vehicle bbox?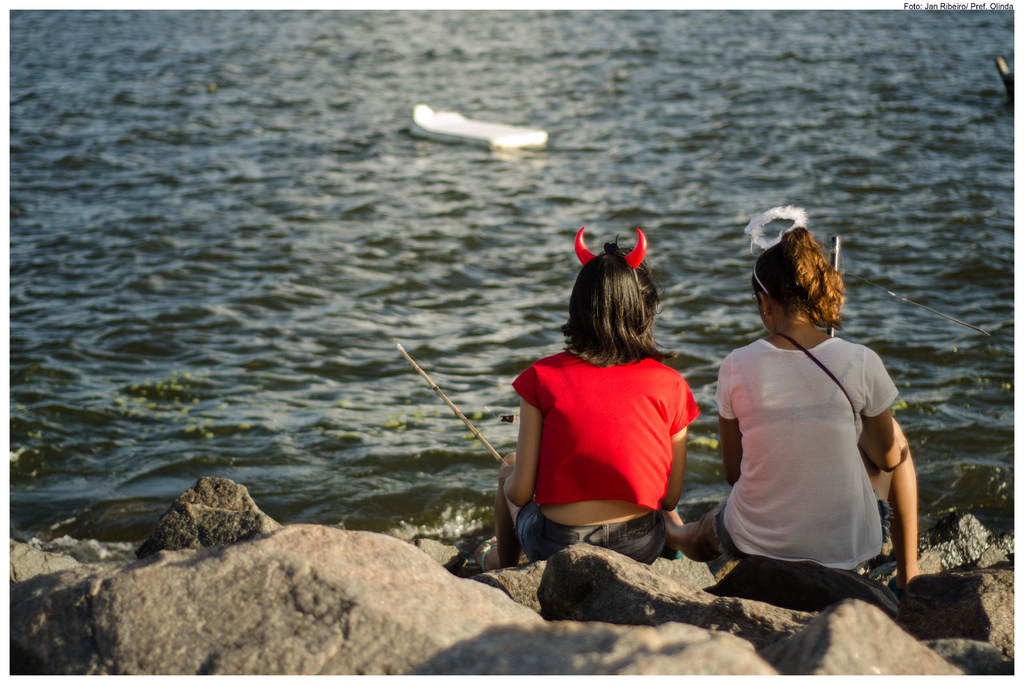
detection(406, 101, 543, 156)
